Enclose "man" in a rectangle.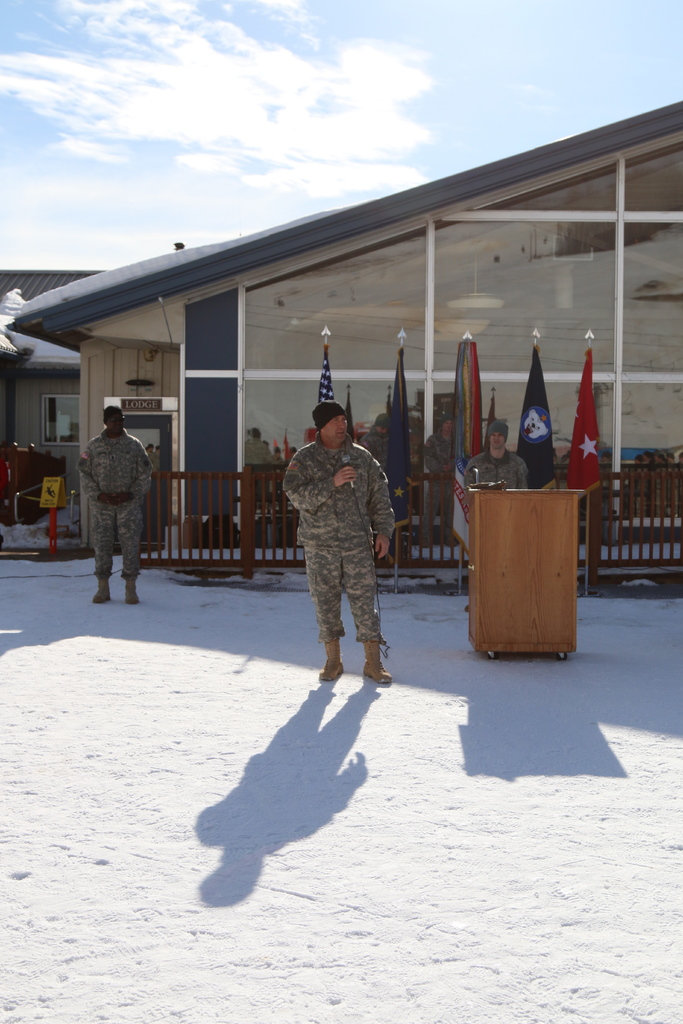
BBox(76, 407, 161, 608).
